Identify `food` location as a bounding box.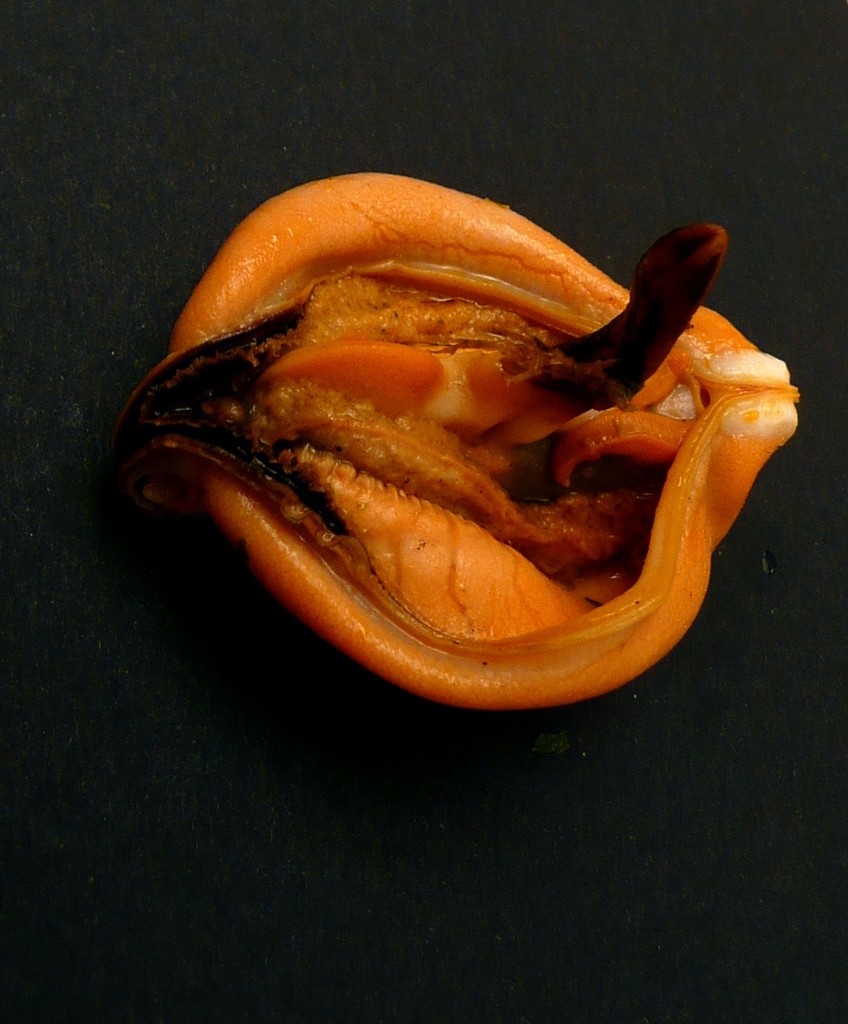
x1=120 y1=162 x2=807 y2=706.
